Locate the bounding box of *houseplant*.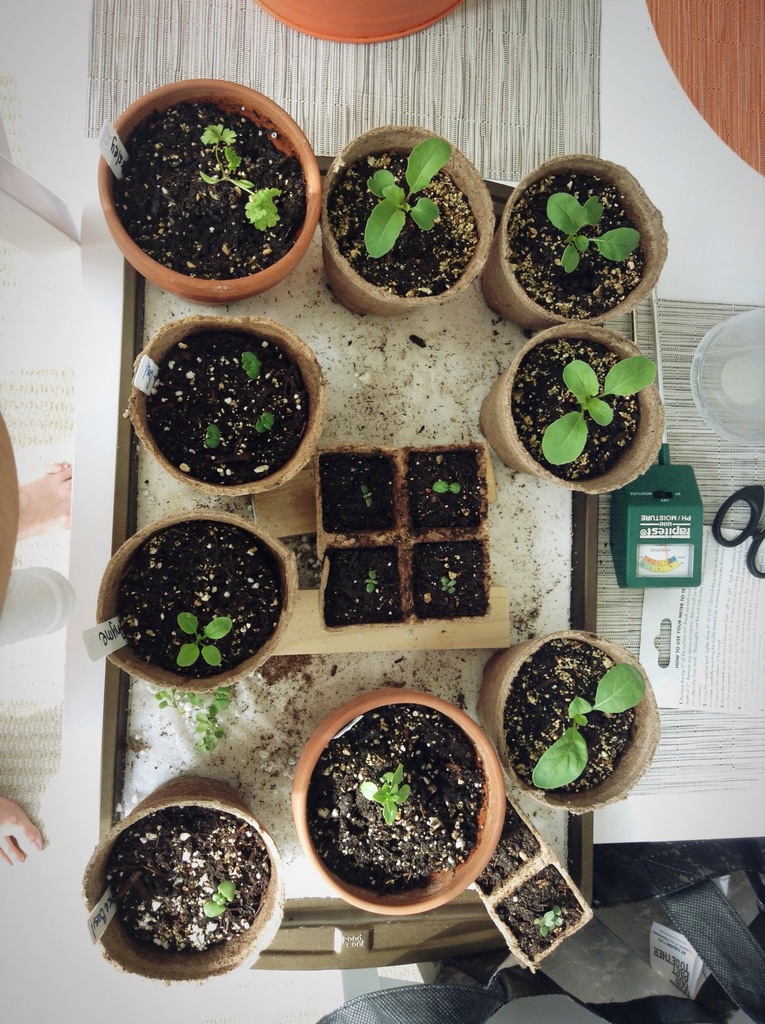
Bounding box: (x1=474, y1=621, x2=662, y2=803).
